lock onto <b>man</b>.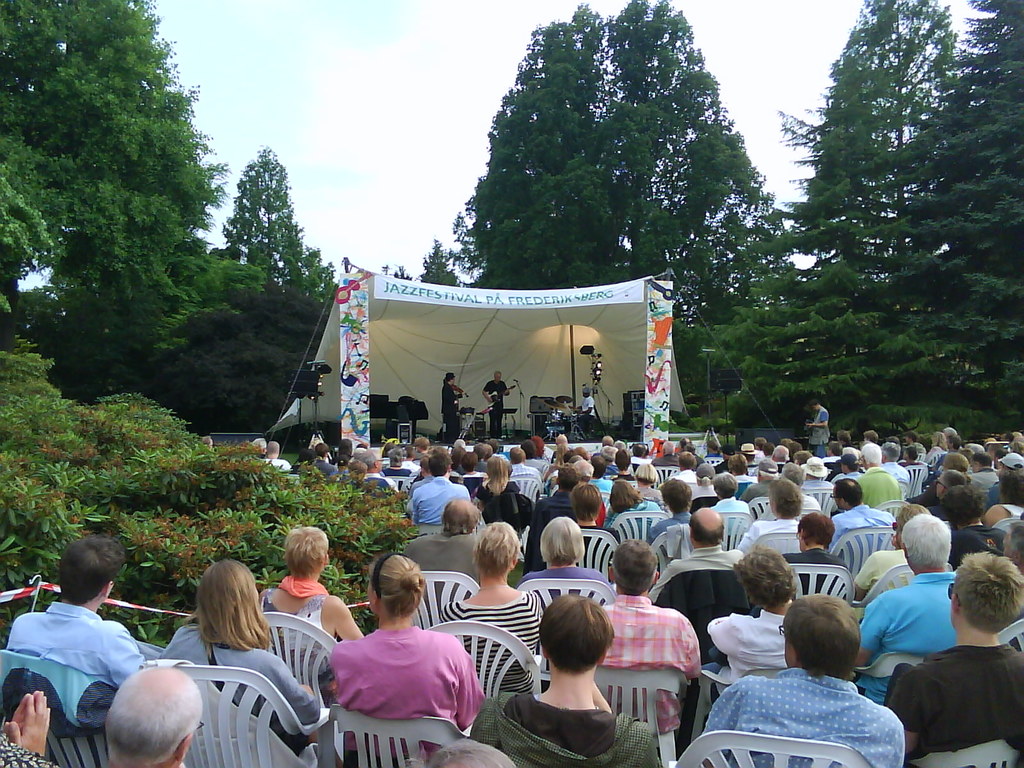
Locked: bbox(440, 371, 467, 446).
